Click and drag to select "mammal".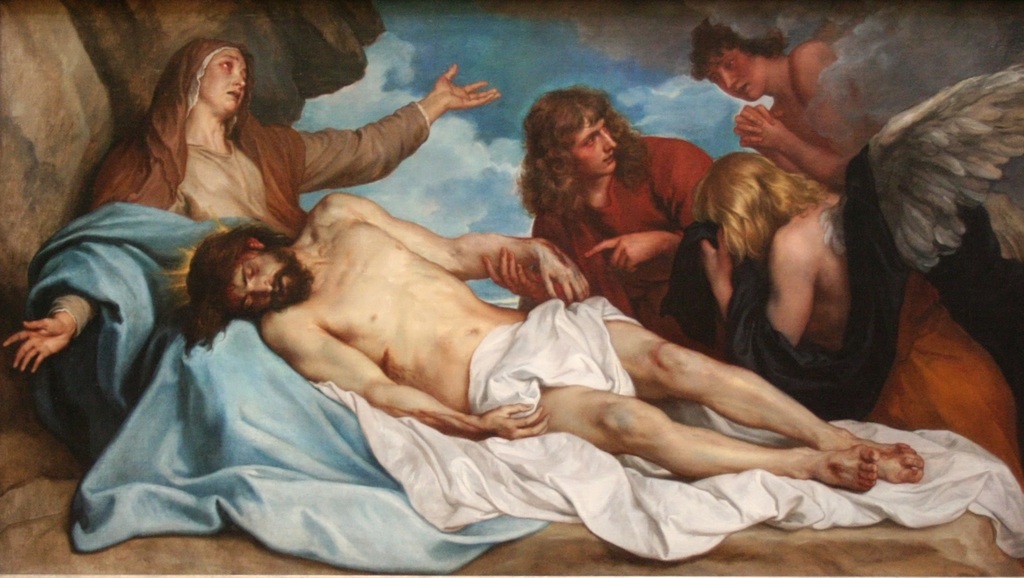
Selection: x1=0, y1=35, x2=499, y2=453.
